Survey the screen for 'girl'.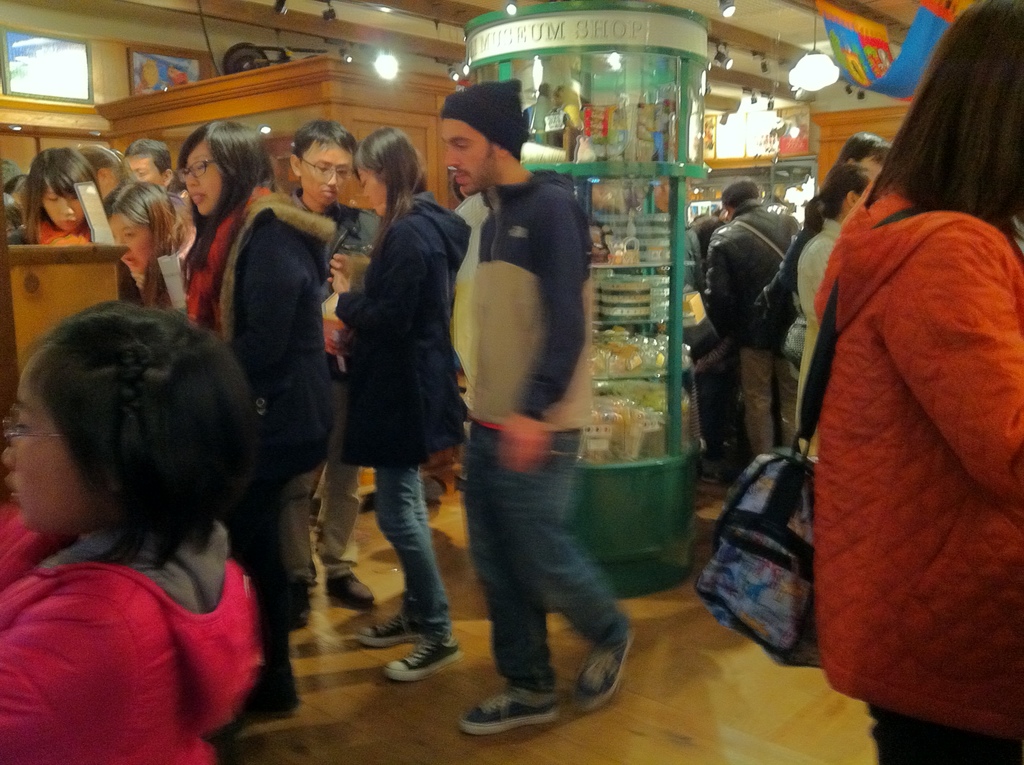
Survey found: [x1=173, y1=120, x2=324, y2=694].
